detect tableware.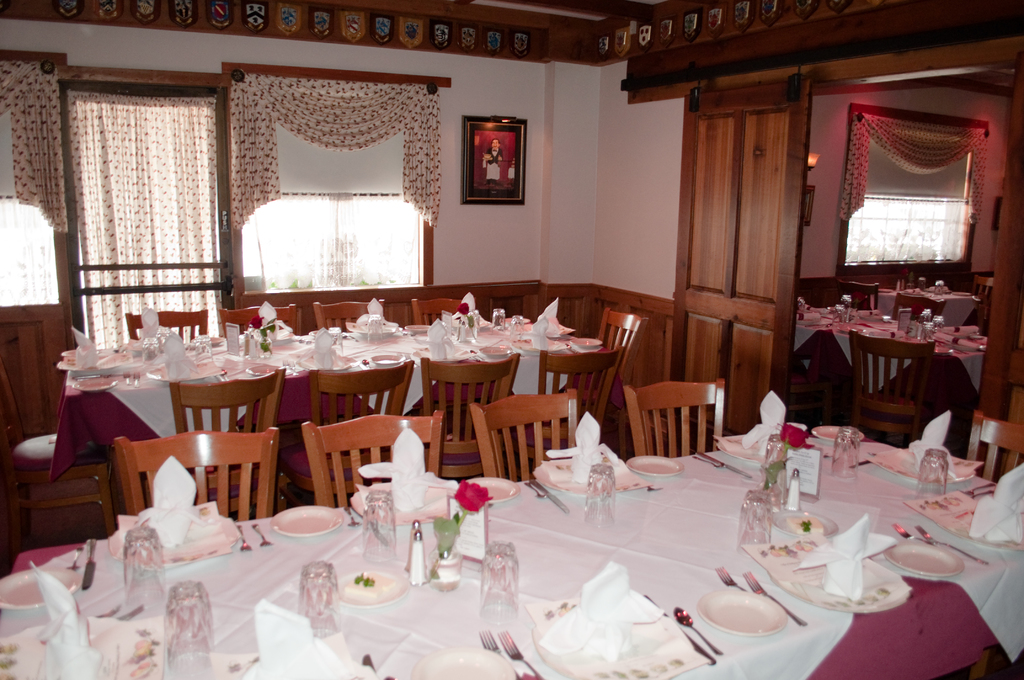
Detected at box=[786, 465, 801, 509].
